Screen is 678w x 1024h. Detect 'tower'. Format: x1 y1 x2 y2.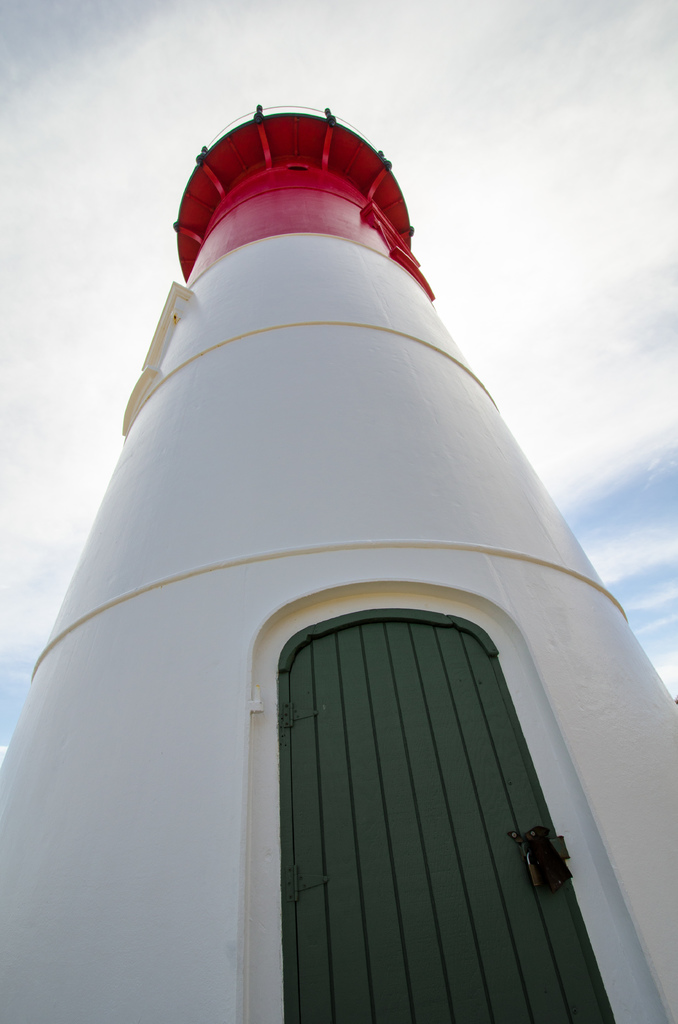
0 106 677 1023.
